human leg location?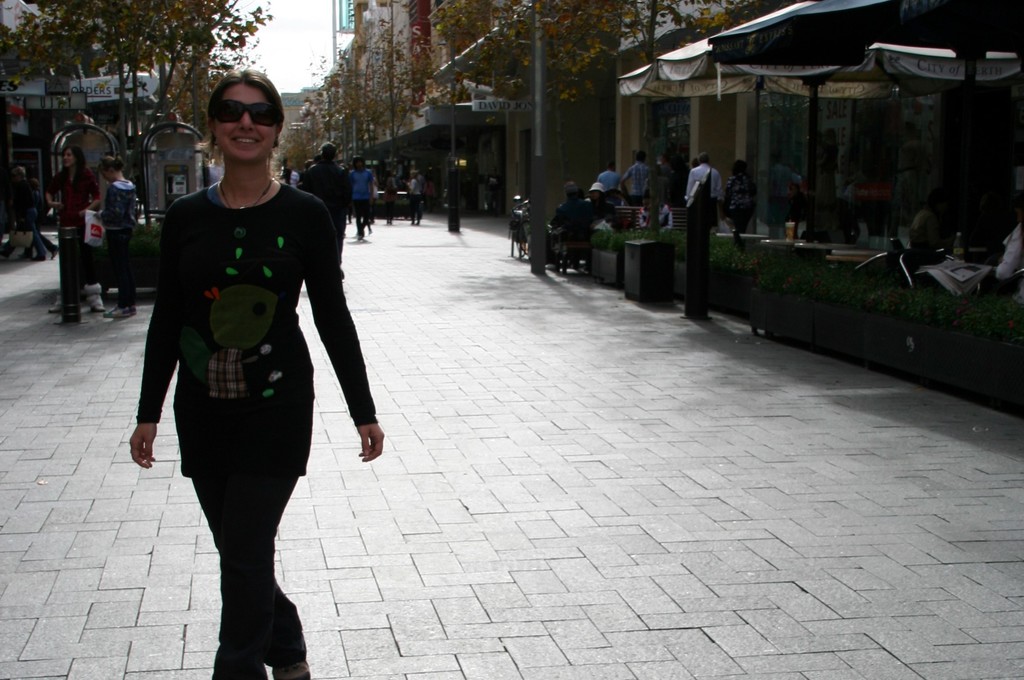
84, 233, 102, 310
